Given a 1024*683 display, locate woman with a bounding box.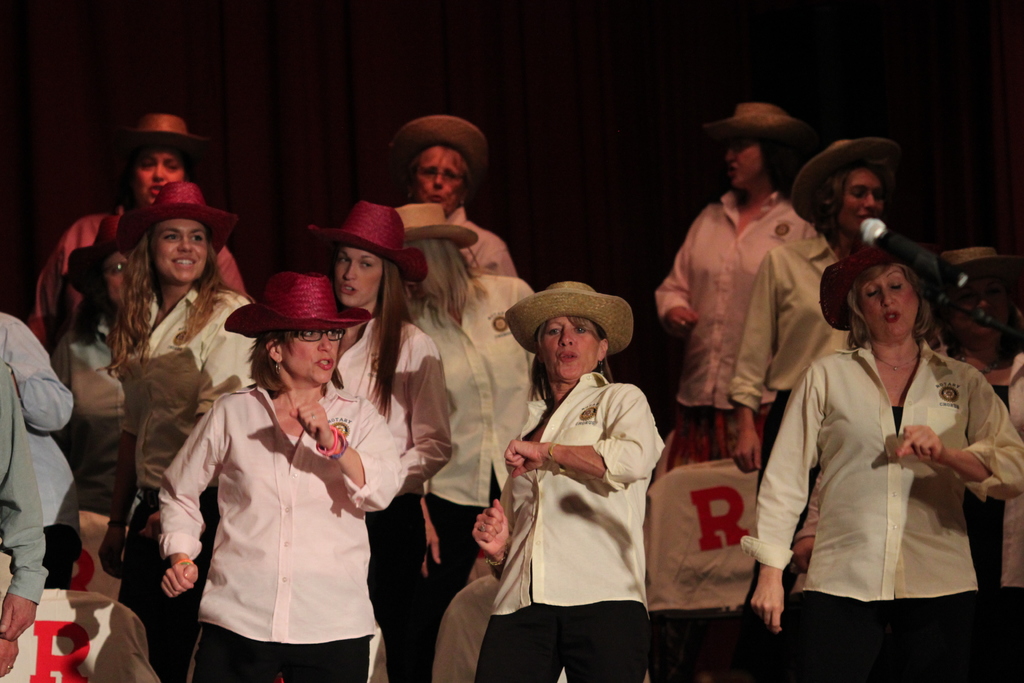
Located: pyautogui.locateOnScreen(310, 201, 466, 682).
